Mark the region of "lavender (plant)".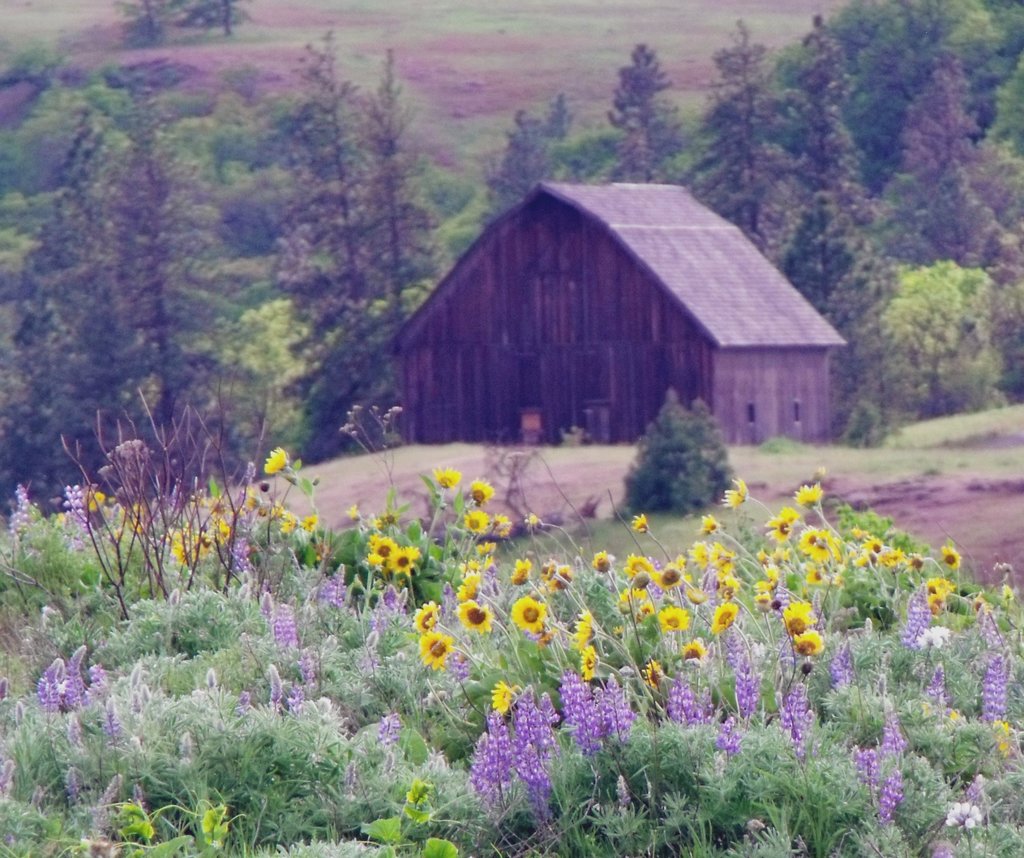
Region: select_region(726, 631, 776, 737).
